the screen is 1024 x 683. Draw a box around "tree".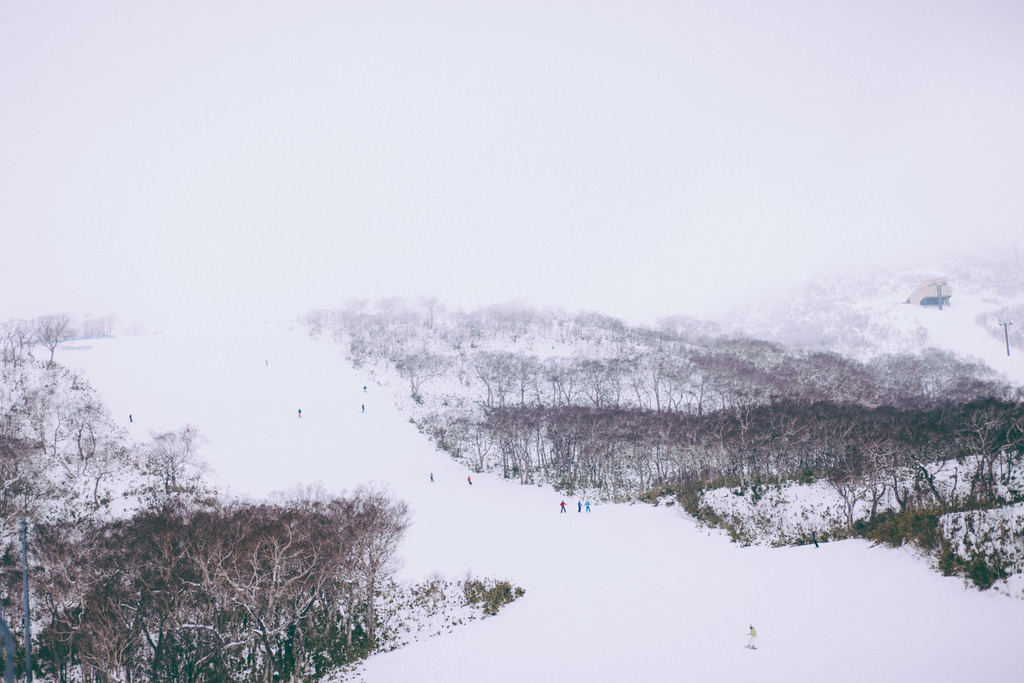
173,518,310,624.
